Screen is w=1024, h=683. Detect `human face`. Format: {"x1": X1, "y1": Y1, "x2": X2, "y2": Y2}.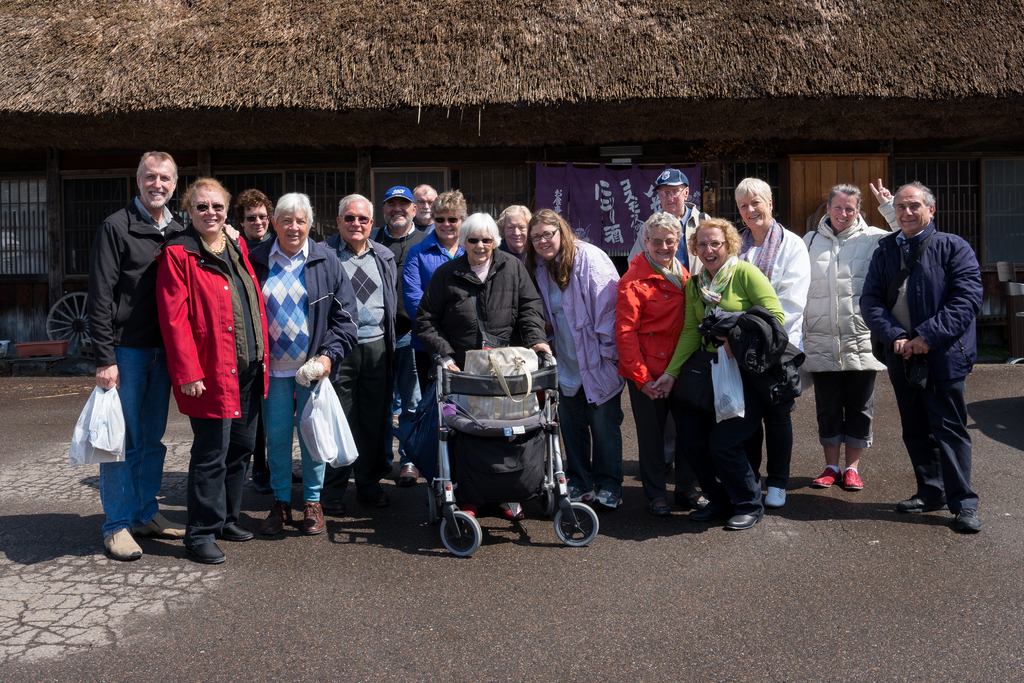
{"x1": 894, "y1": 187, "x2": 927, "y2": 233}.
